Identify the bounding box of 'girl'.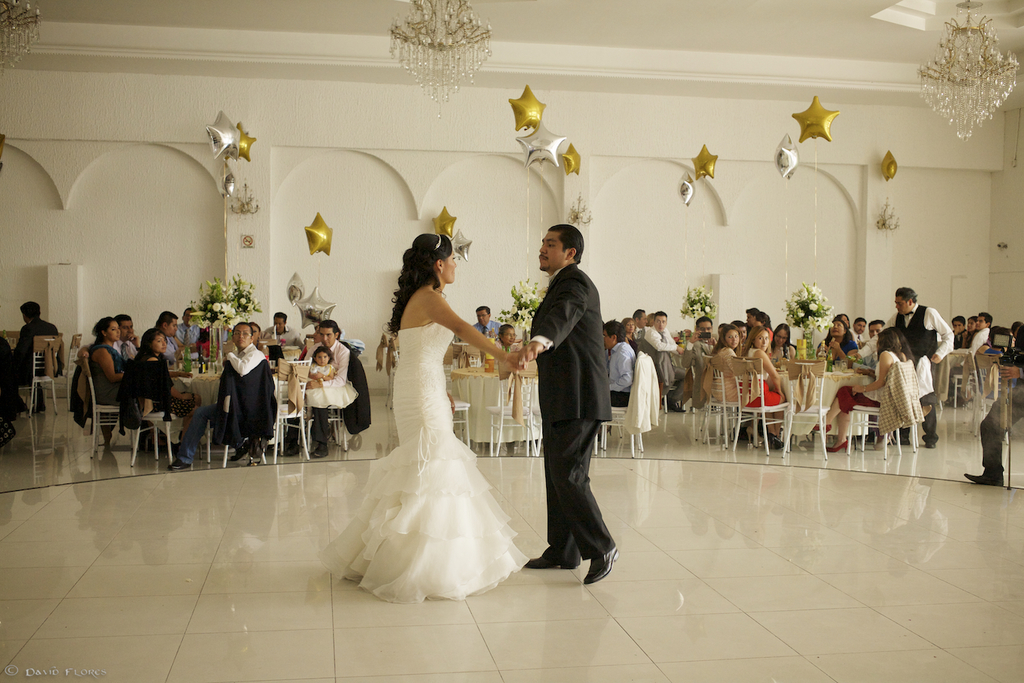
bbox=(623, 319, 637, 339).
